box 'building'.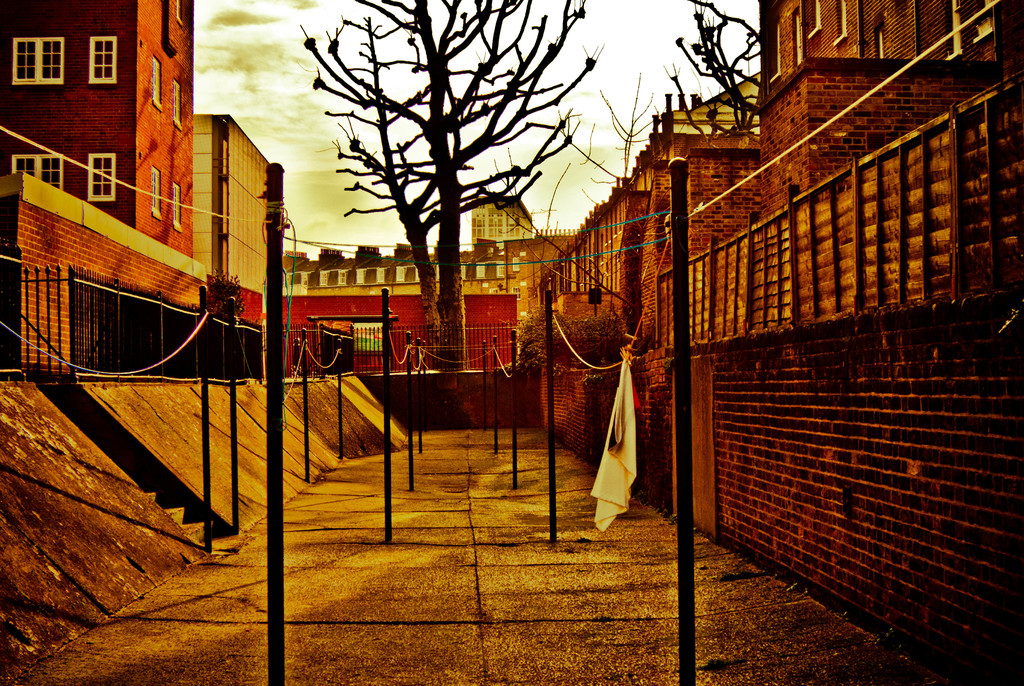
(x1=274, y1=185, x2=580, y2=377).
